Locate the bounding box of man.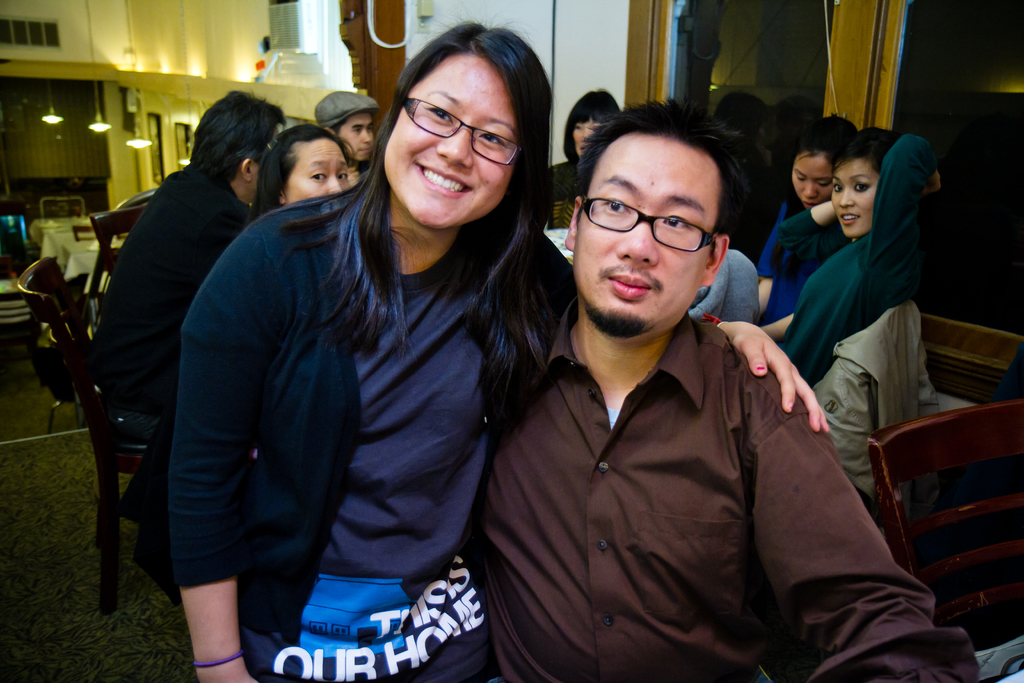
Bounding box: l=467, t=100, r=900, b=670.
